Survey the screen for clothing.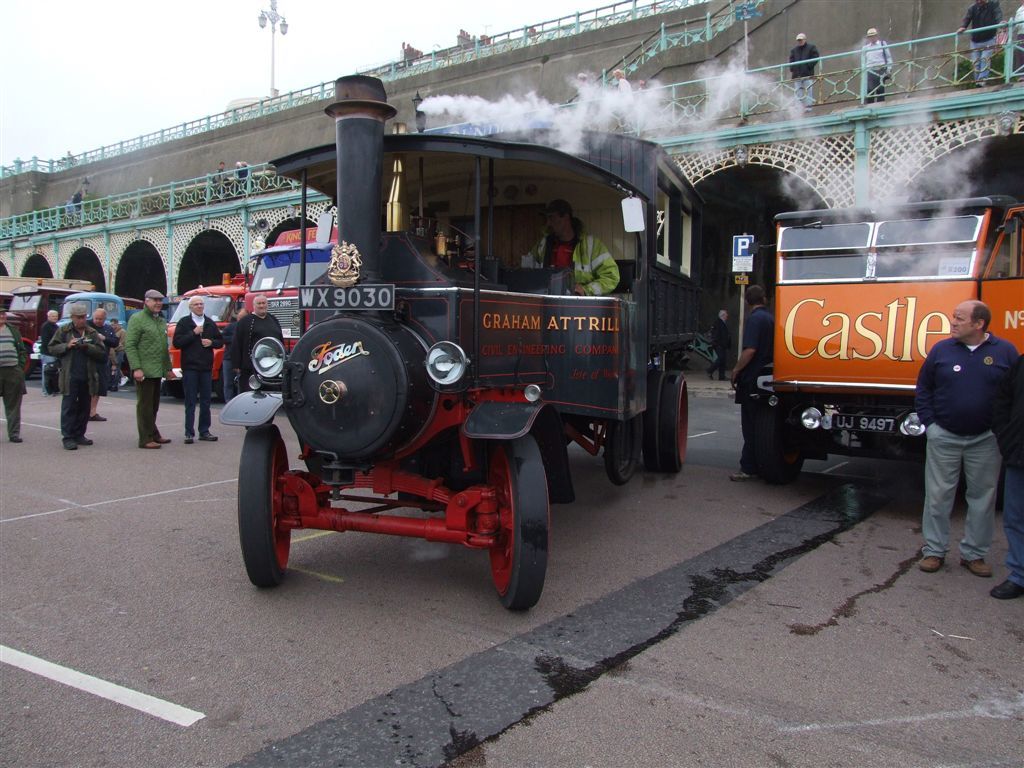
Survey found: [left=786, top=37, right=821, bottom=111].
